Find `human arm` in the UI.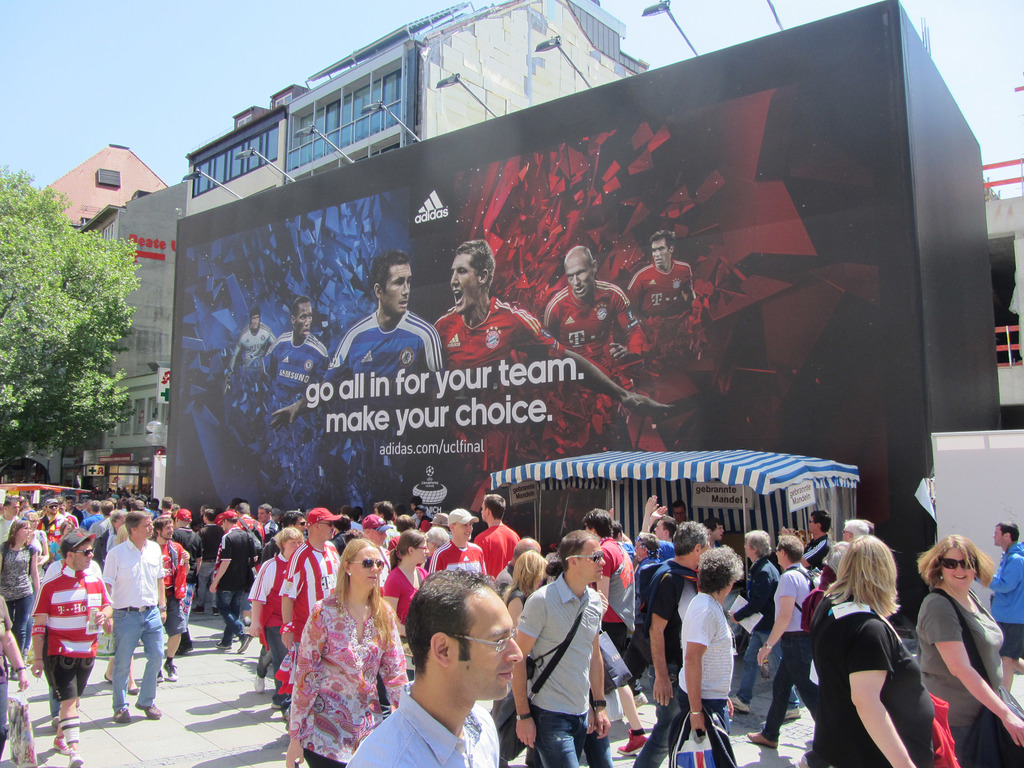
UI element at [95, 594, 117, 627].
